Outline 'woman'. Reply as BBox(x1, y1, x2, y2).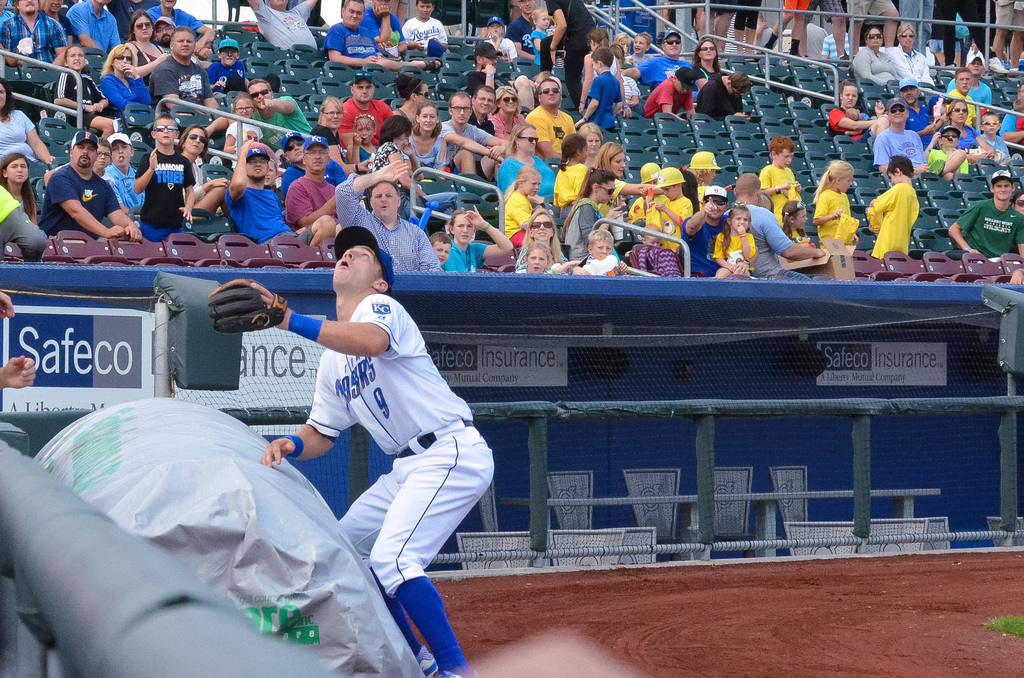
BBox(408, 102, 449, 179).
